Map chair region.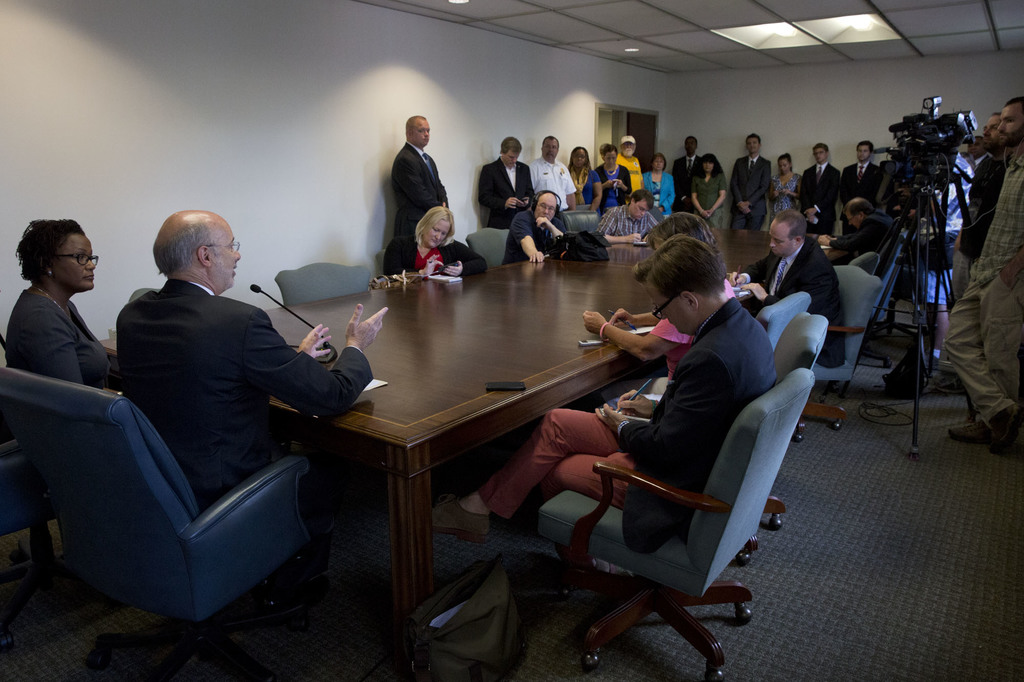
Mapped to rect(516, 353, 808, 681).
